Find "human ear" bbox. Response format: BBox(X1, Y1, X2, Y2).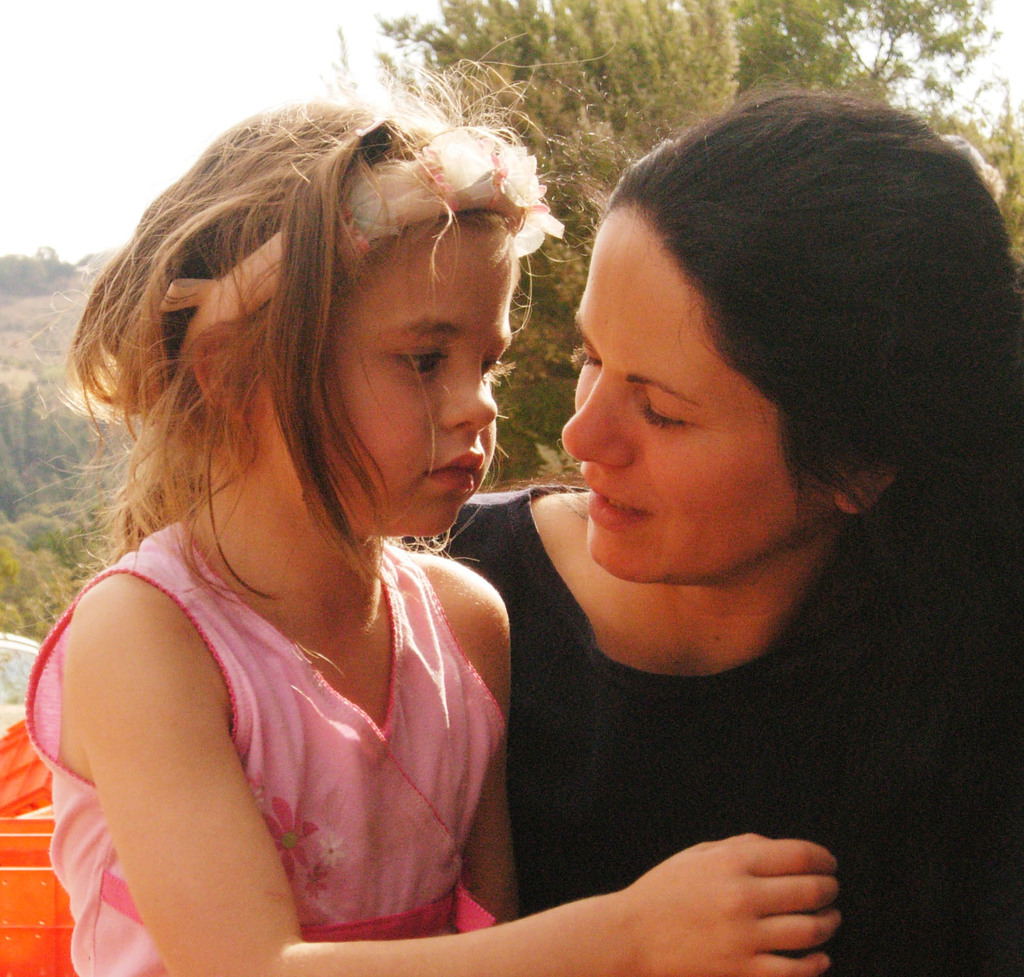
BBox(188, 332, 248, 426).
